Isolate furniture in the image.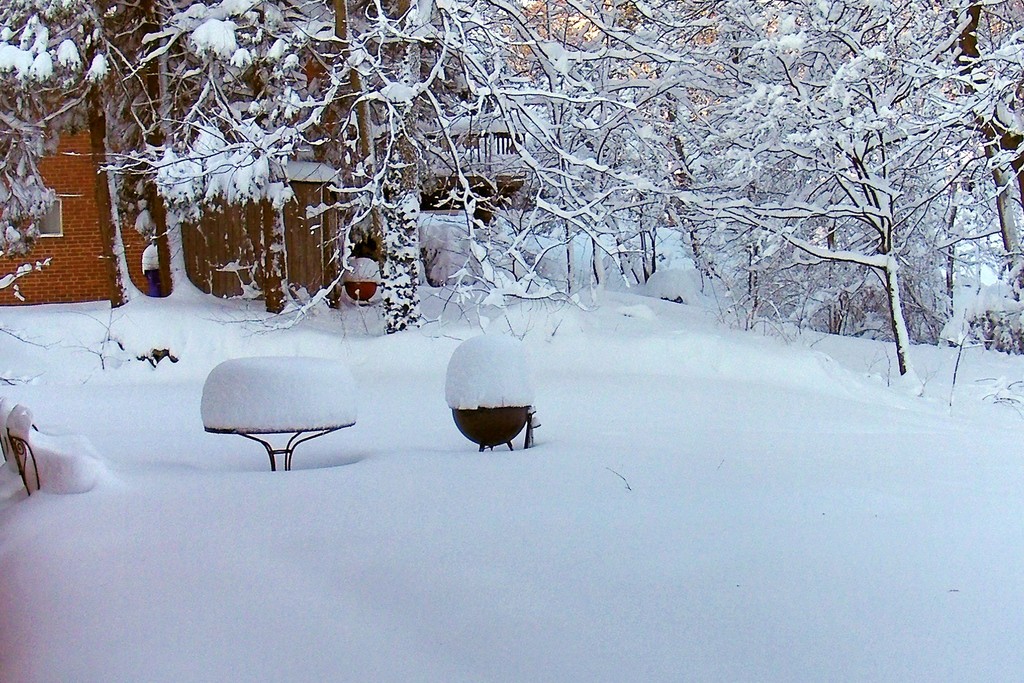
Isolated region: <box>454,408,527,450</box>.
